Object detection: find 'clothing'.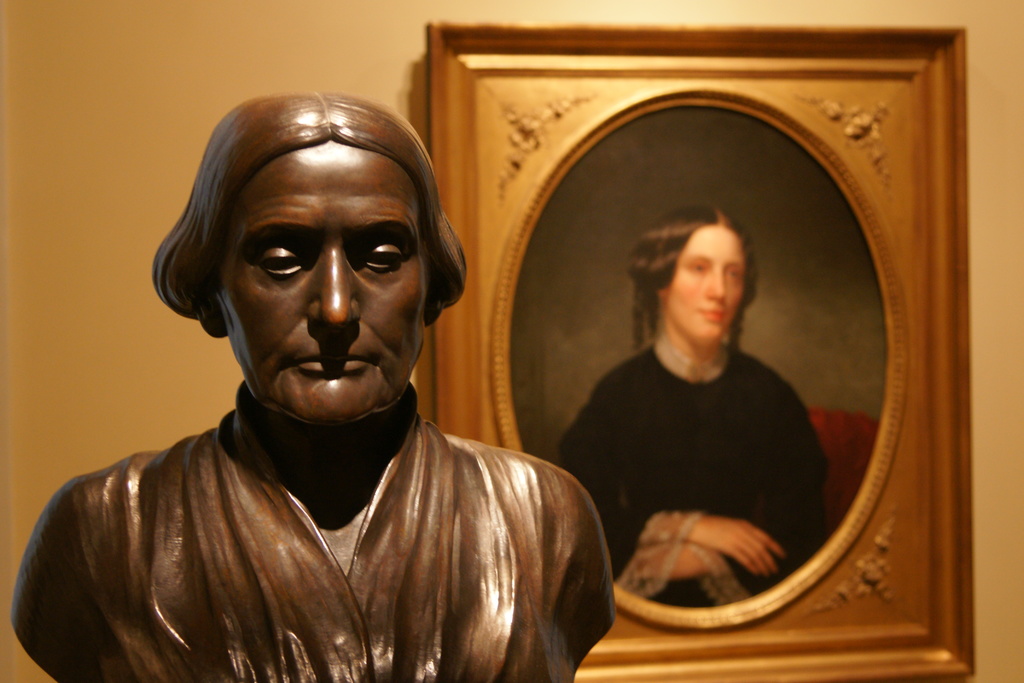
BBox(554, 334, 843, 607).
